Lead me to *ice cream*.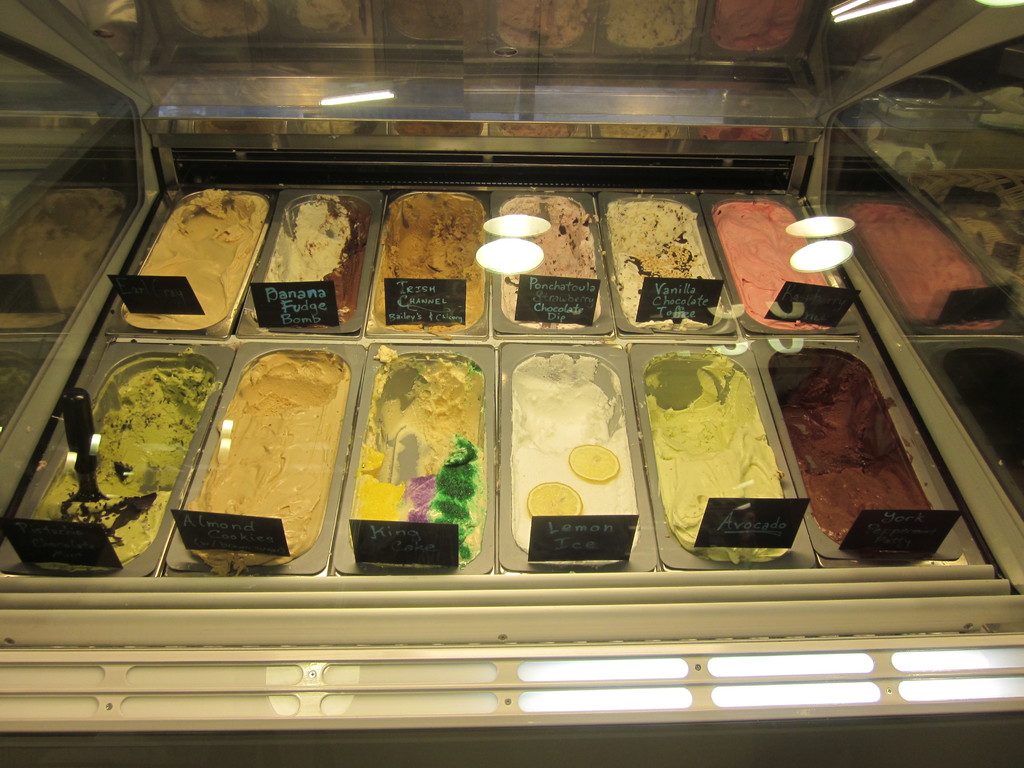
Lead to pyautogui.locateOnScreen(648, 348, 797, 568).
